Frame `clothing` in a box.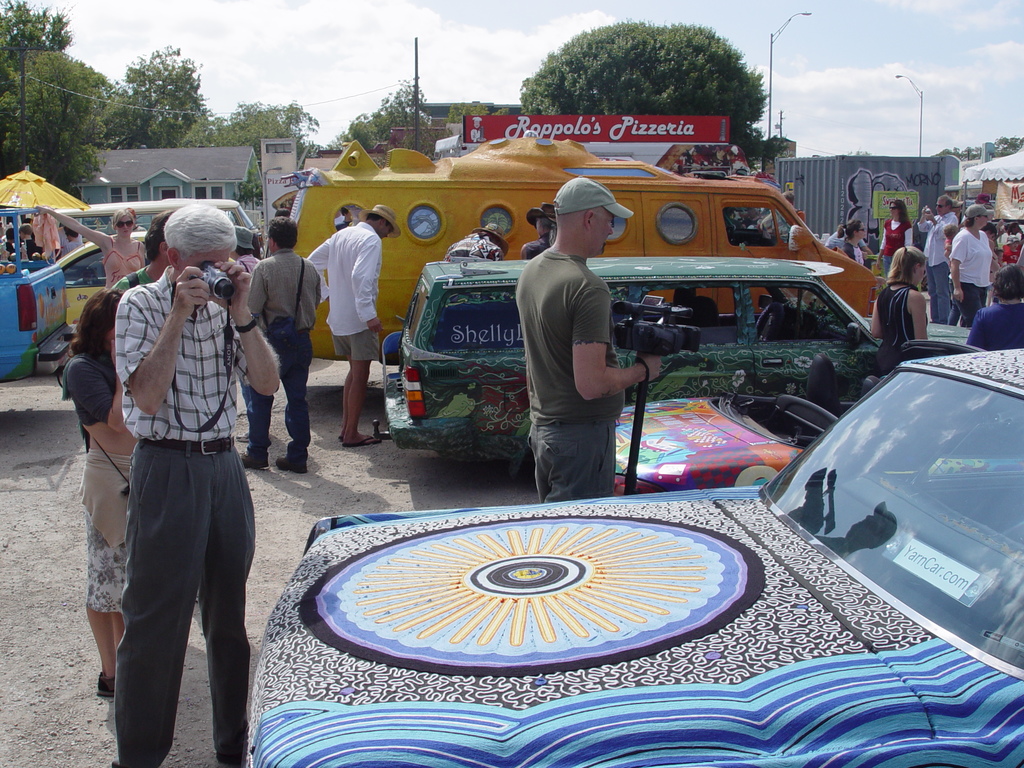
(x1=876, y1=280, x2=925, y2=362).
